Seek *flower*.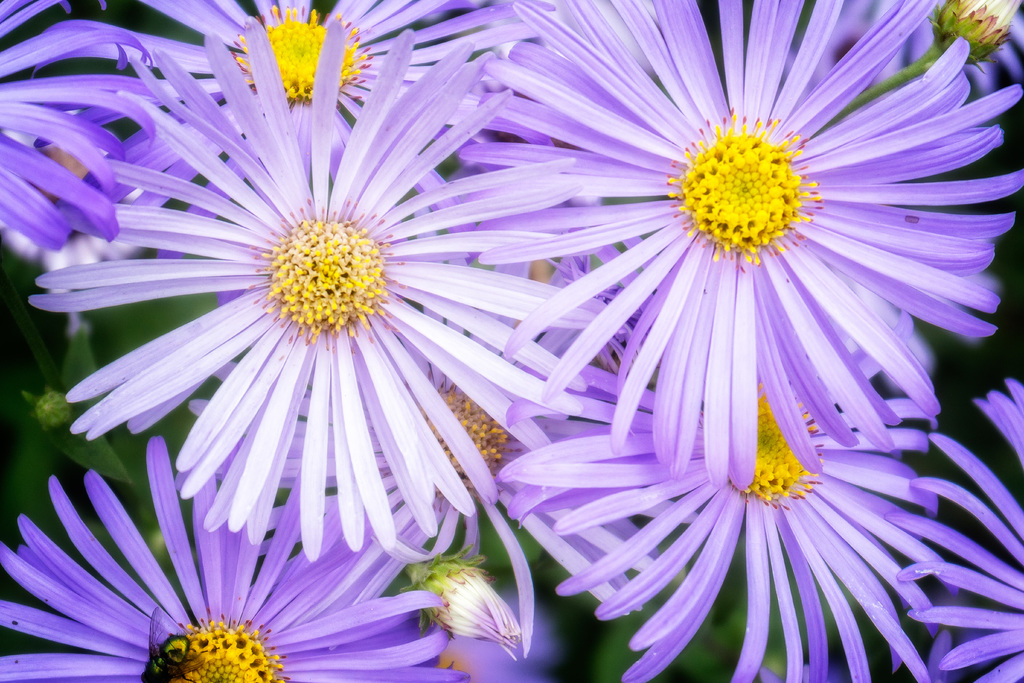
detection(458, 0, 1023, 488).
